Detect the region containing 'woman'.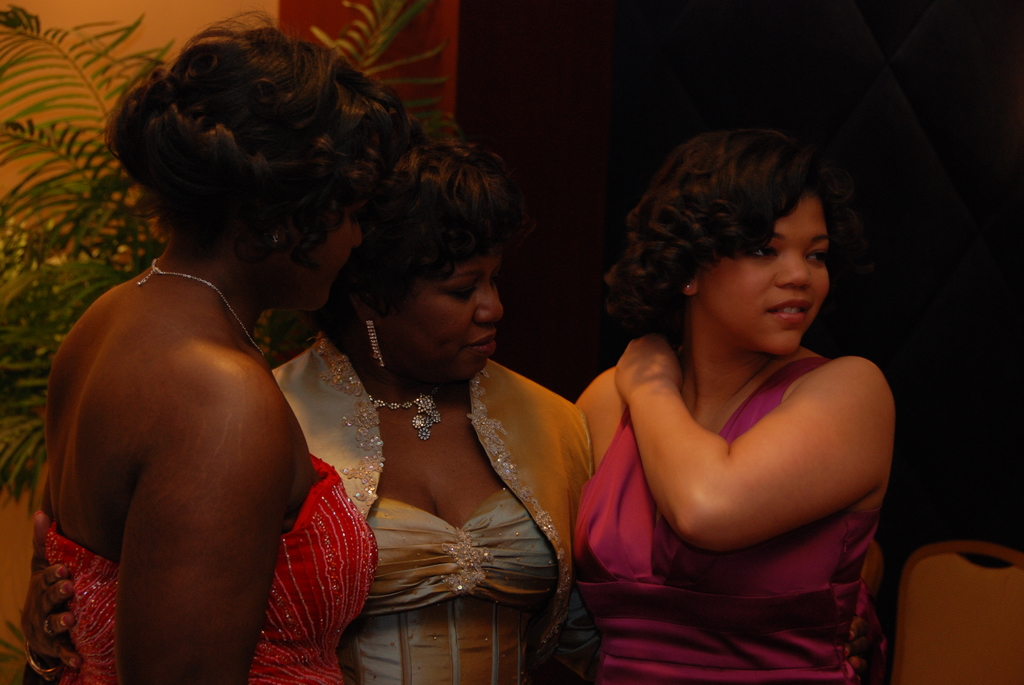
35,7,426,684.
